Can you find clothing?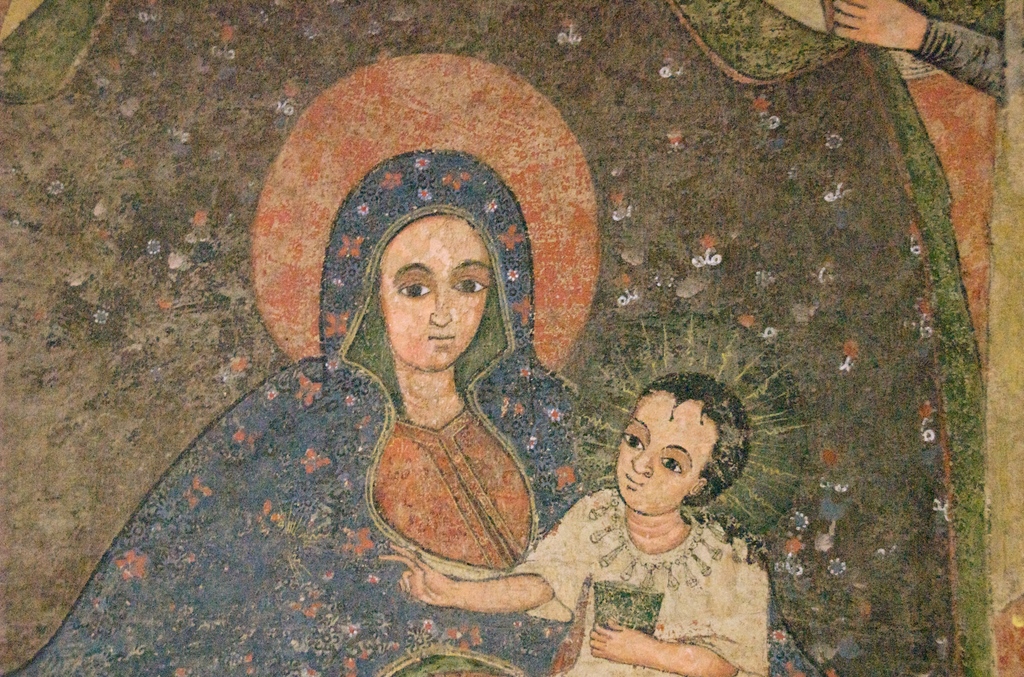
Yes, bounding box: <bbox>913, 17, 1006, 96</bbox>.
